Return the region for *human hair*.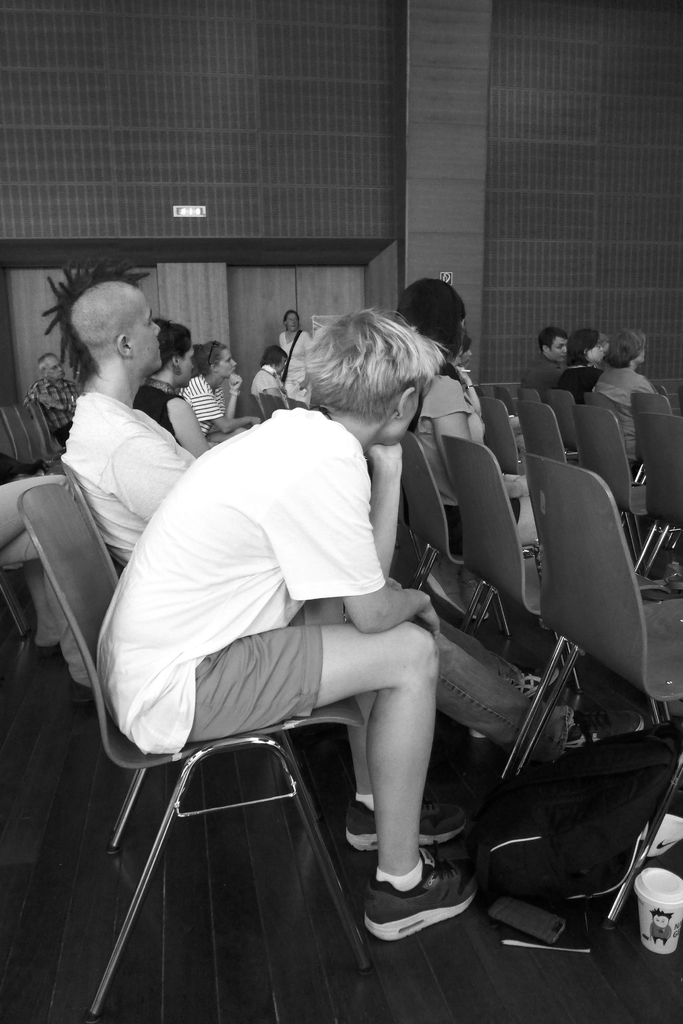
l=392, t=278, r=470, b=356.
